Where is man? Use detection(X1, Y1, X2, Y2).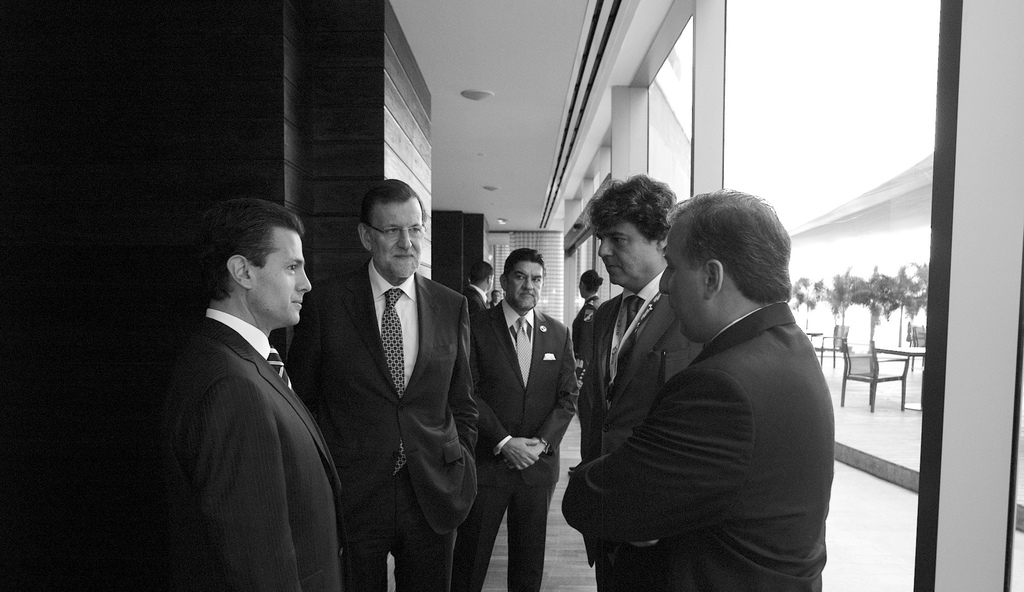
detection(460, 262, 497, 350).
